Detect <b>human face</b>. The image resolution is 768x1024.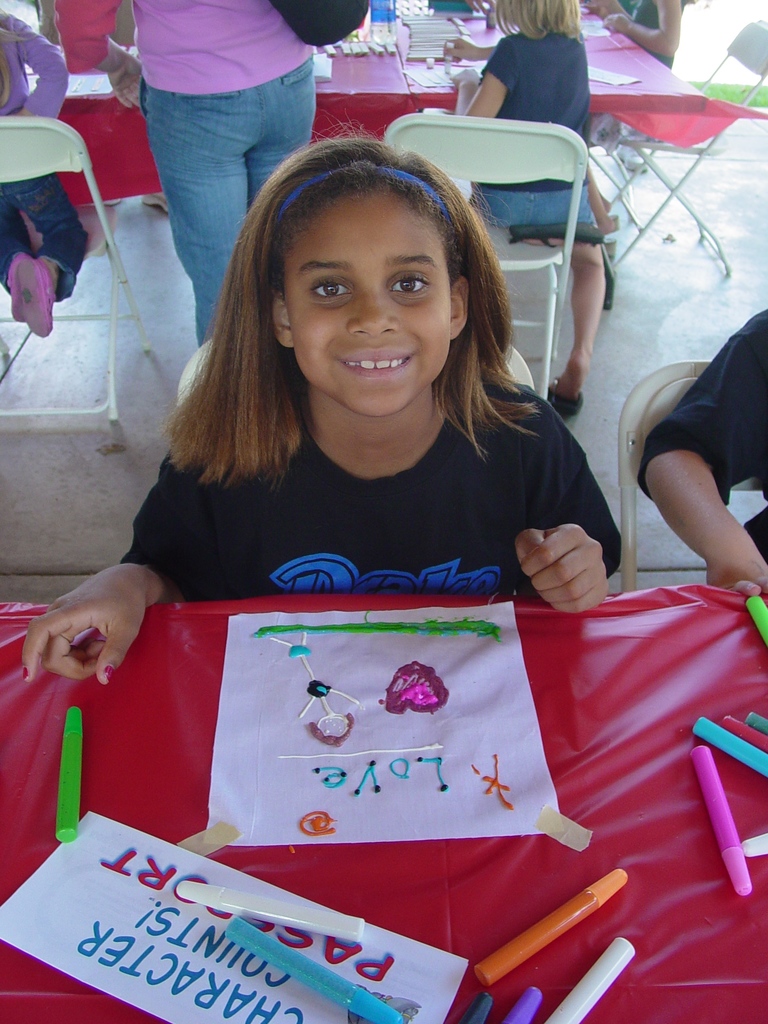
265 182 458 410.
